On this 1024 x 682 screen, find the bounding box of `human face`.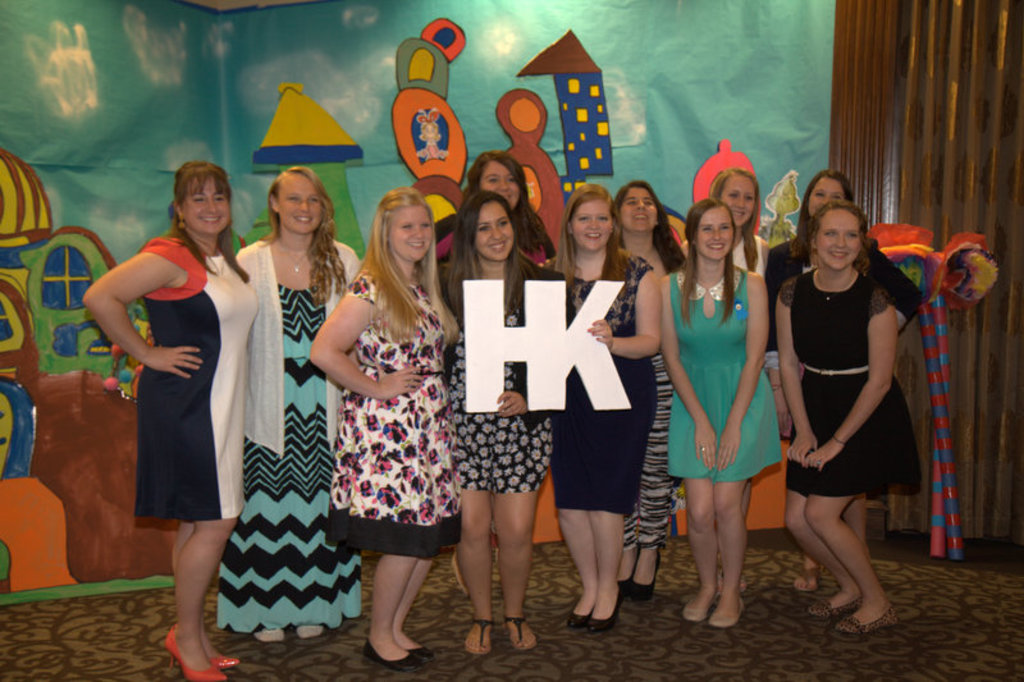
Bounding box: 275/174/320/235.
